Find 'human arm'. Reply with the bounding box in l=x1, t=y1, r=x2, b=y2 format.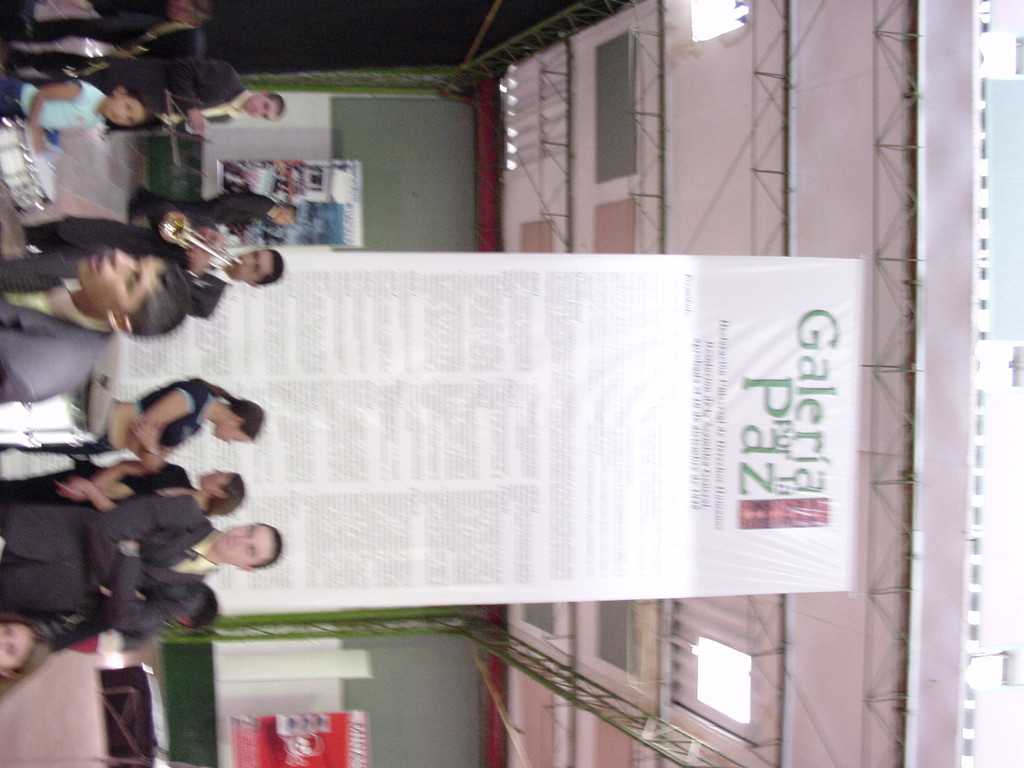
l=167, t=60, r=205, b=128.
